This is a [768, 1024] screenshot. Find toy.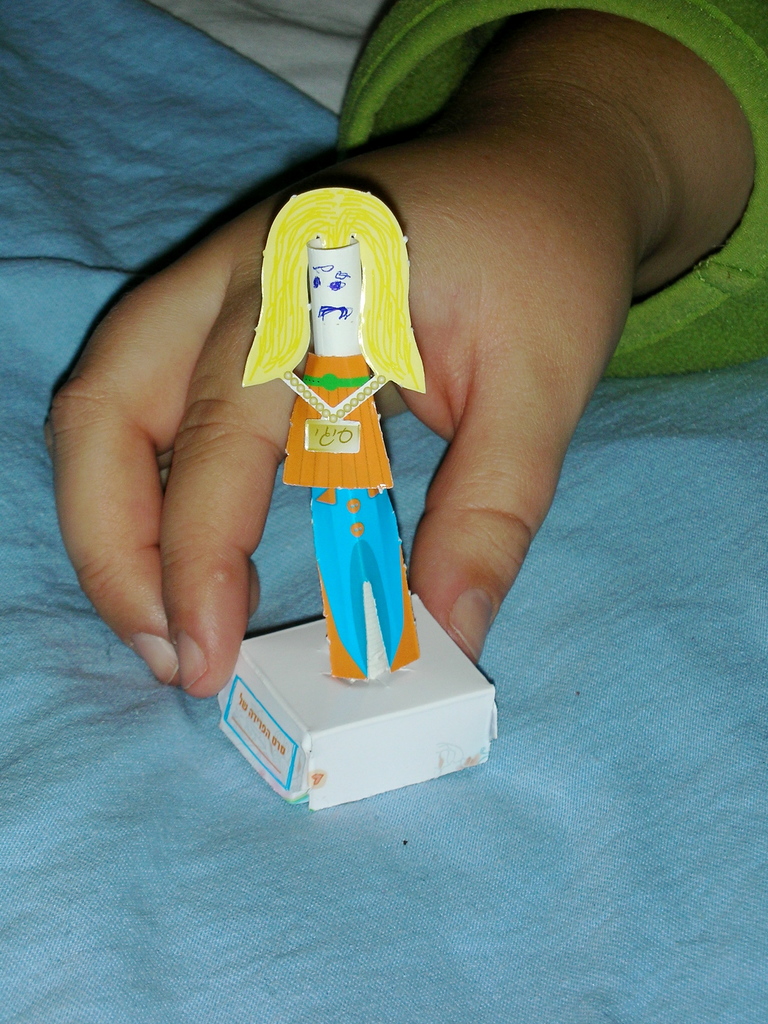
Bounding box: {"x1": 246, "y1": 241, "x2": 423, "y2": 684}.
